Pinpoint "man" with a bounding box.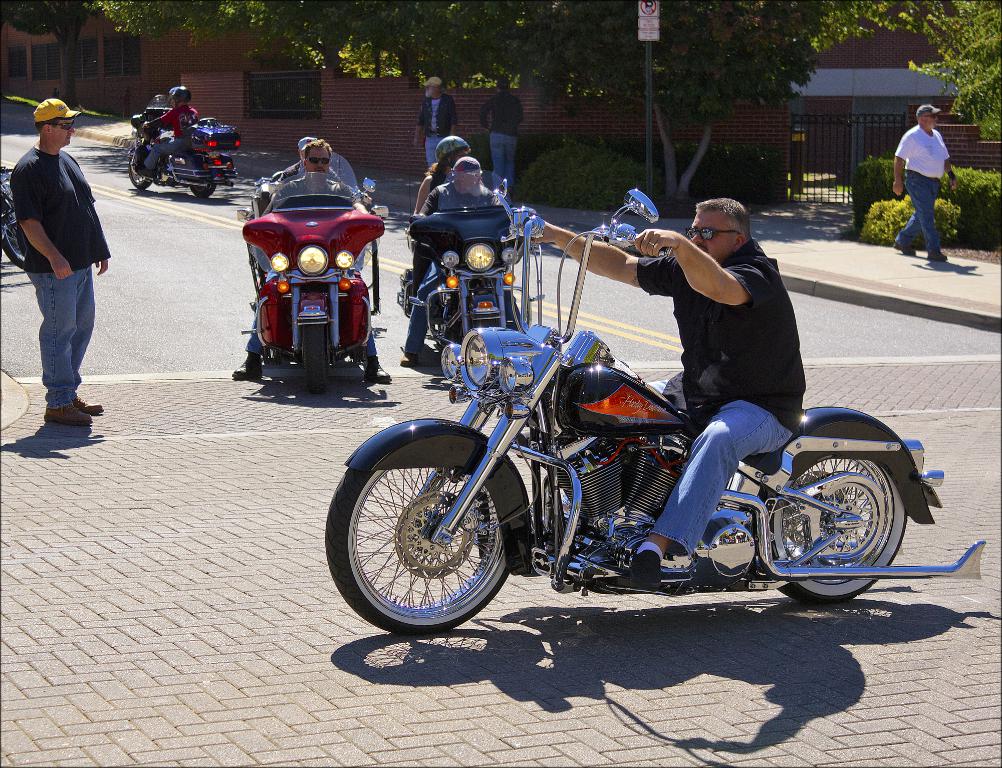
l=227, t=139, r=392, b=387.
